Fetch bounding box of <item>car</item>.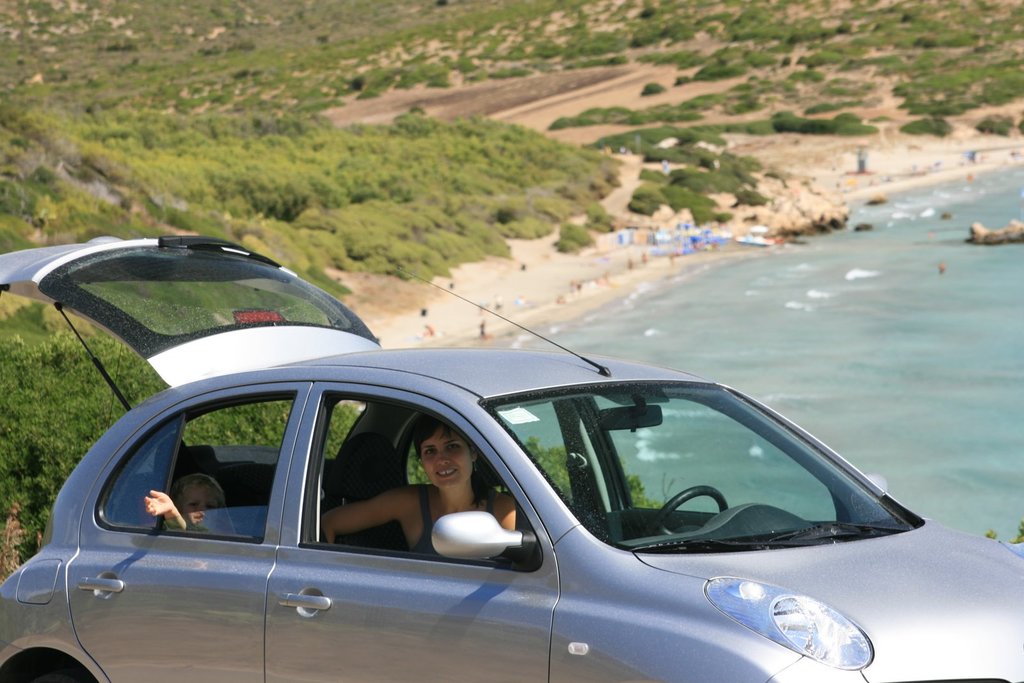
Bbox: bbox=(0, 234, 1023, 682).
